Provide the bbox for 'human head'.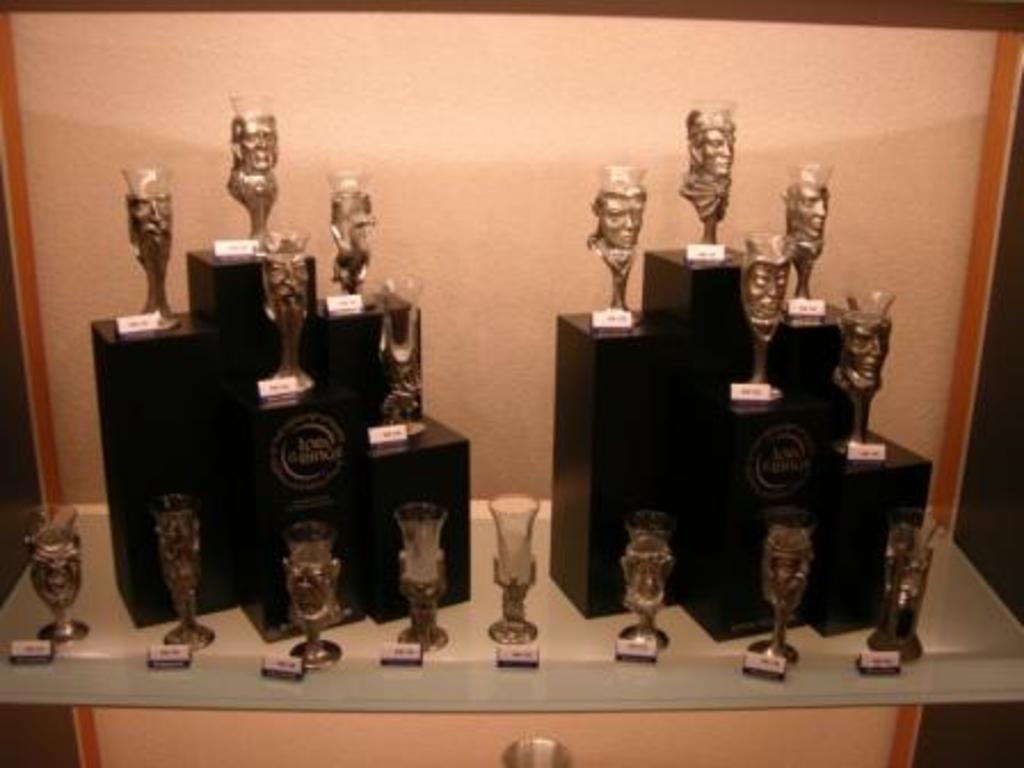
bbox(279, 549, 338, 619).
